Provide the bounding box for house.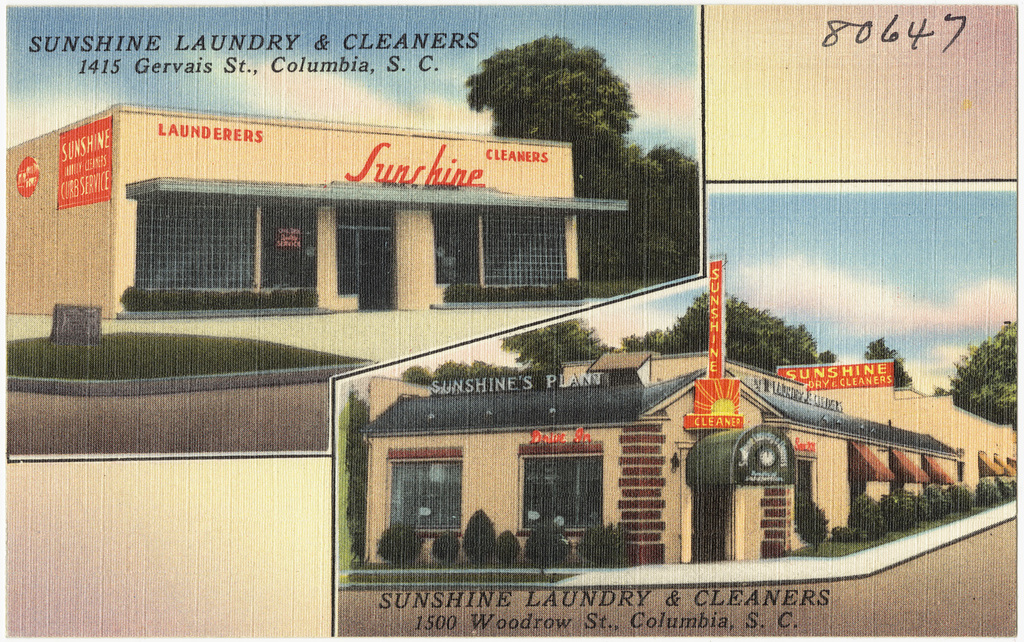
box=[322, 337, 984, 572].
